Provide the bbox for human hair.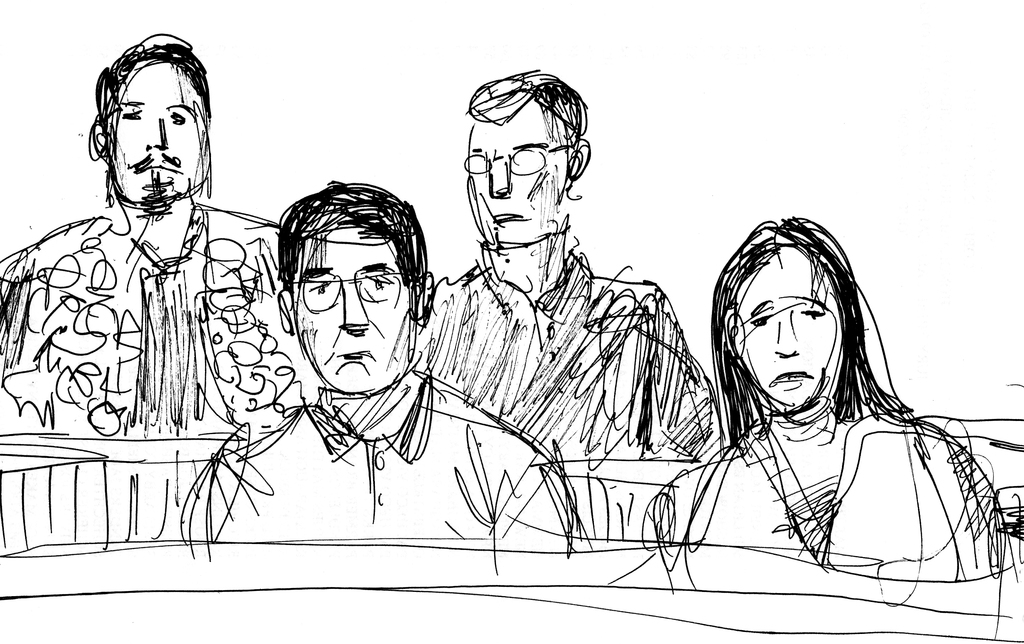
left=278, top=179, right=430, bottom=281.
